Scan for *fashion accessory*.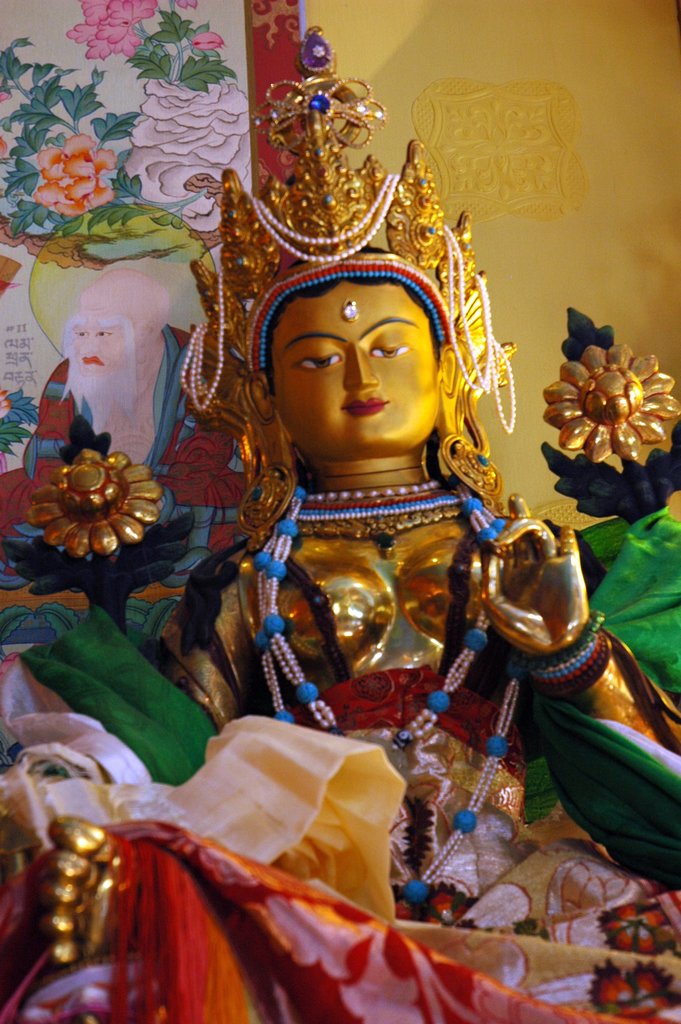
Scan result: bbox(294, 479, 465, 545).
